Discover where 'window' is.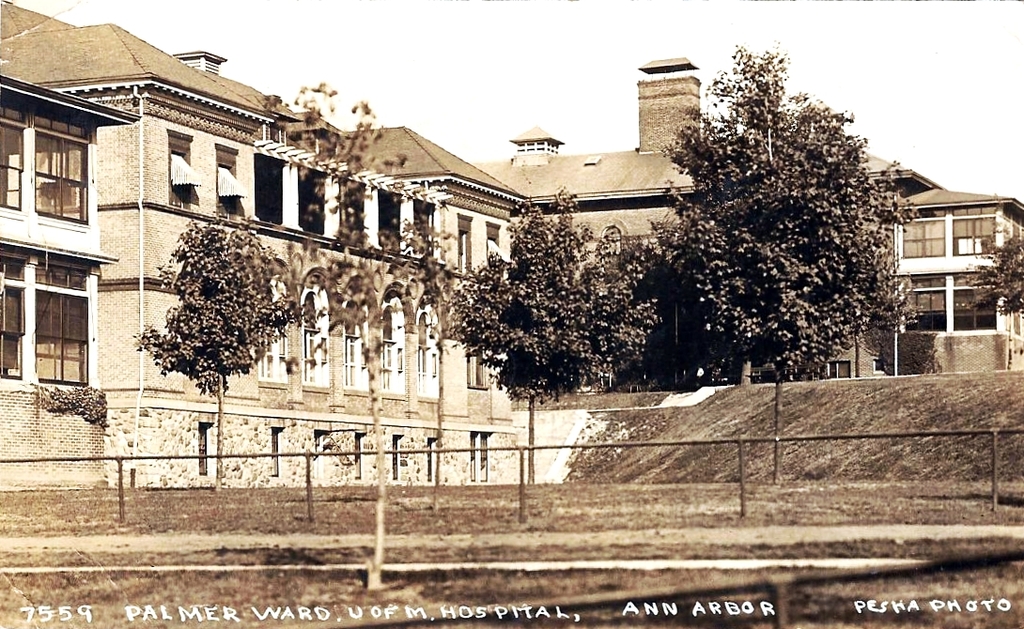
Discovered at region(378, 190, 405, 248).
